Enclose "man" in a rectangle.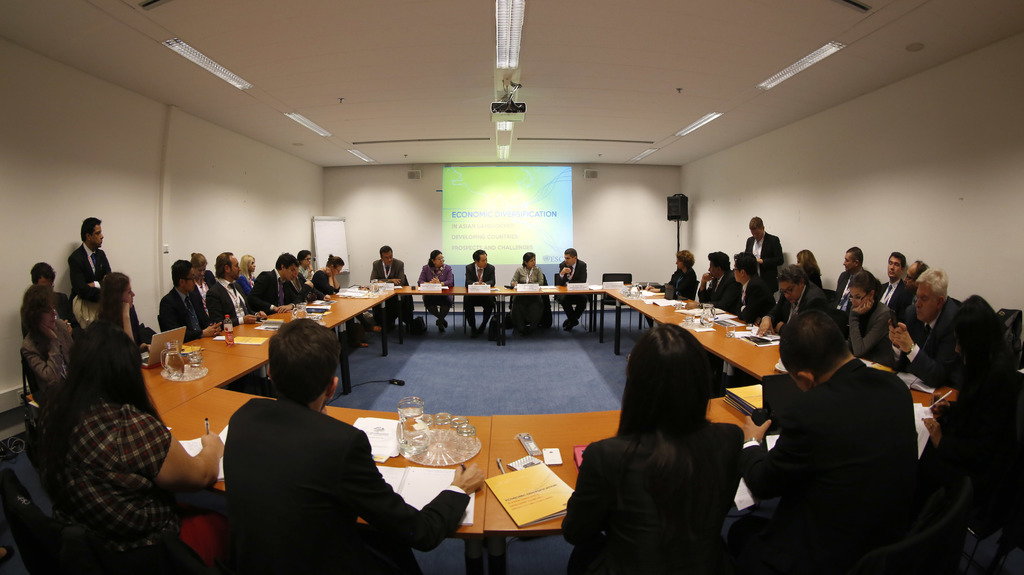
pyautogui.locateOnScreen(463, 249, 496, 335).
